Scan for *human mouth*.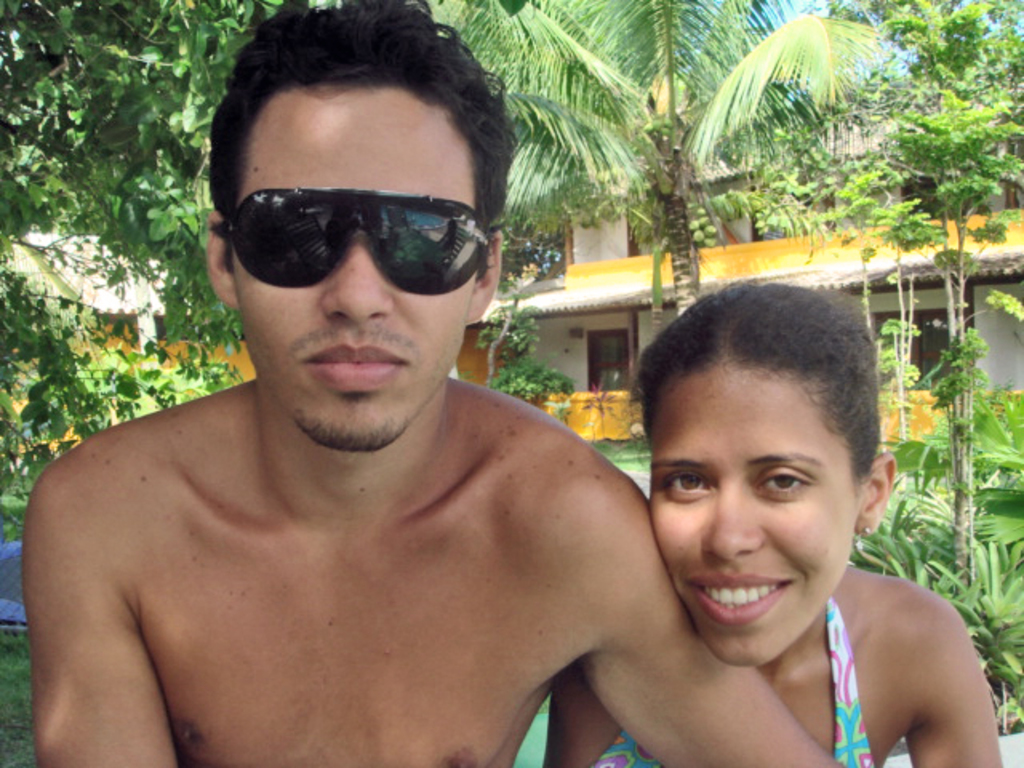
Scan result: {"x1": 302, "y1": 341, "x2": 406, "y2": 390}.
